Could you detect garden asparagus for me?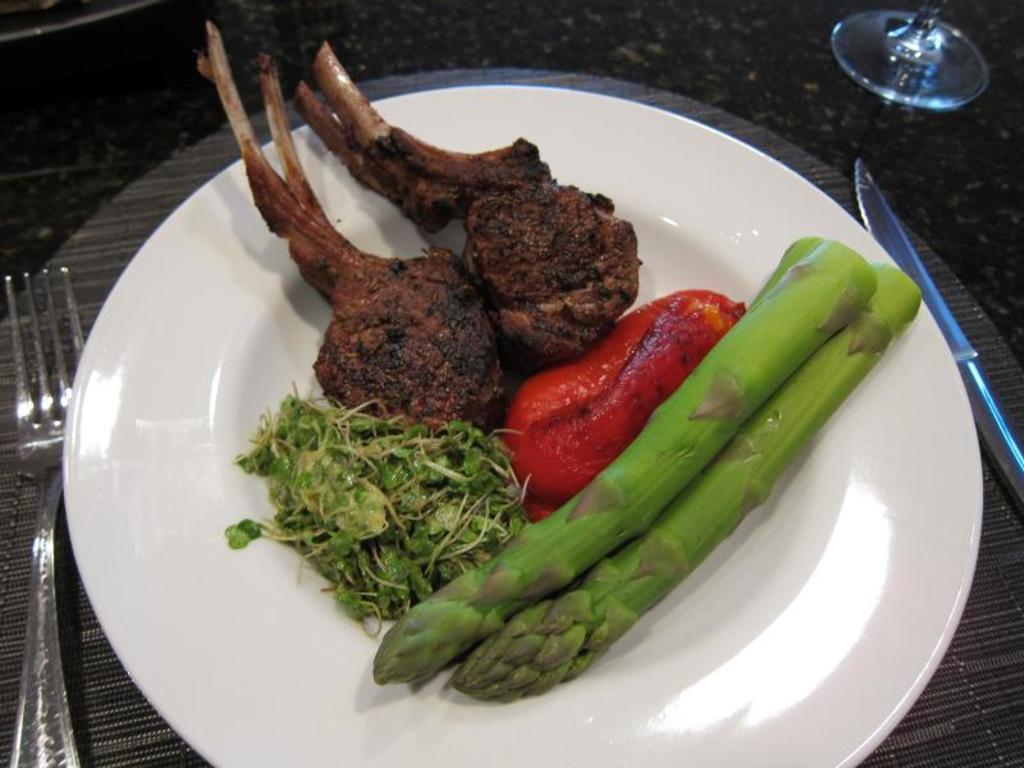
Detection result: x1=443, y1=261, x2=928, y2=704.
